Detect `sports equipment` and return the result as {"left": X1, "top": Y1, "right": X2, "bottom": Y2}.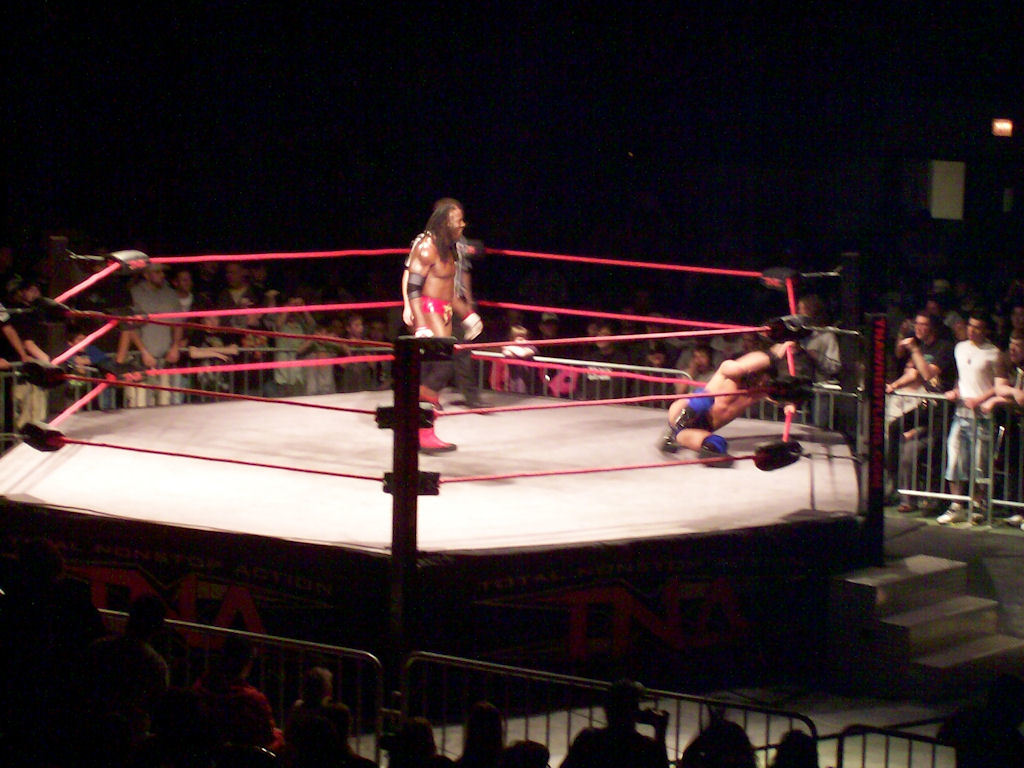
{"left": 420, "top": 391, "right": 448, "bottom": 455}.
